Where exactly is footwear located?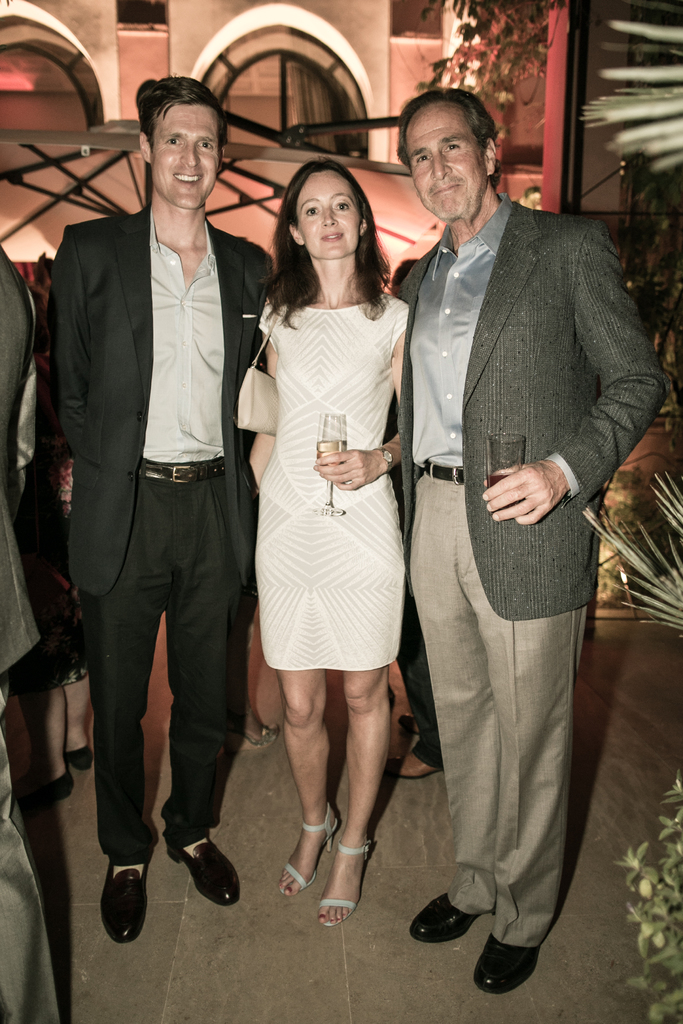
Its bounding box is (404, 750, 445, 776).
